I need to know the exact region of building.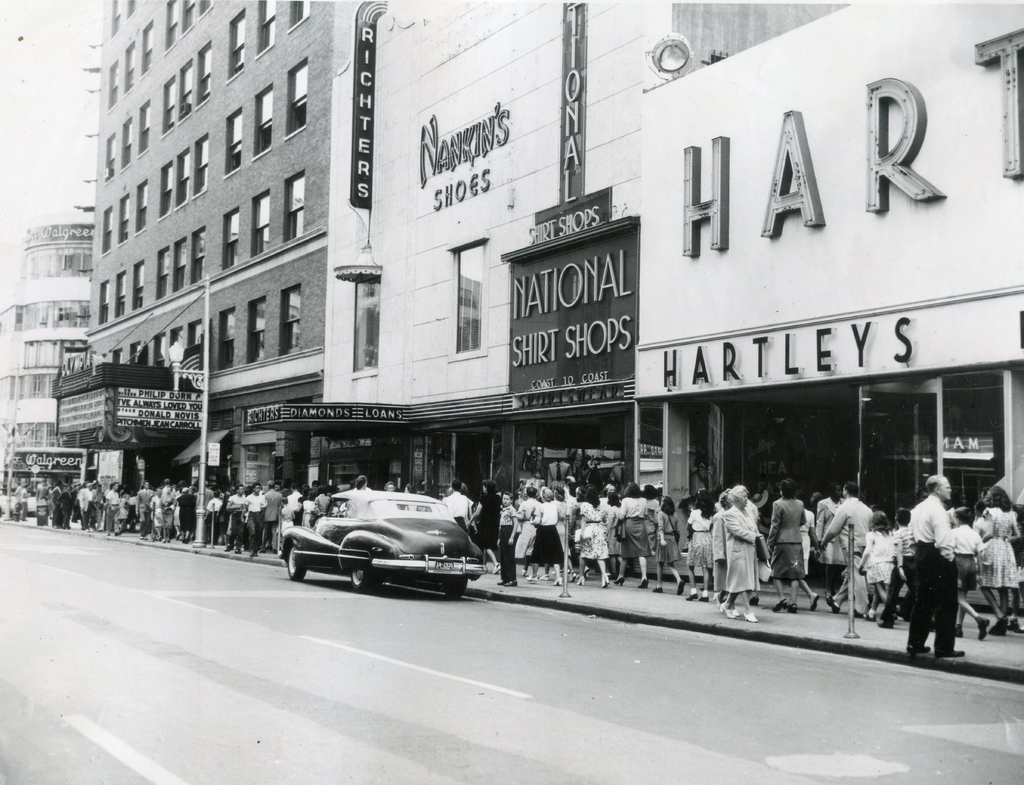
Region: box(52, 0, 1023, 621).
